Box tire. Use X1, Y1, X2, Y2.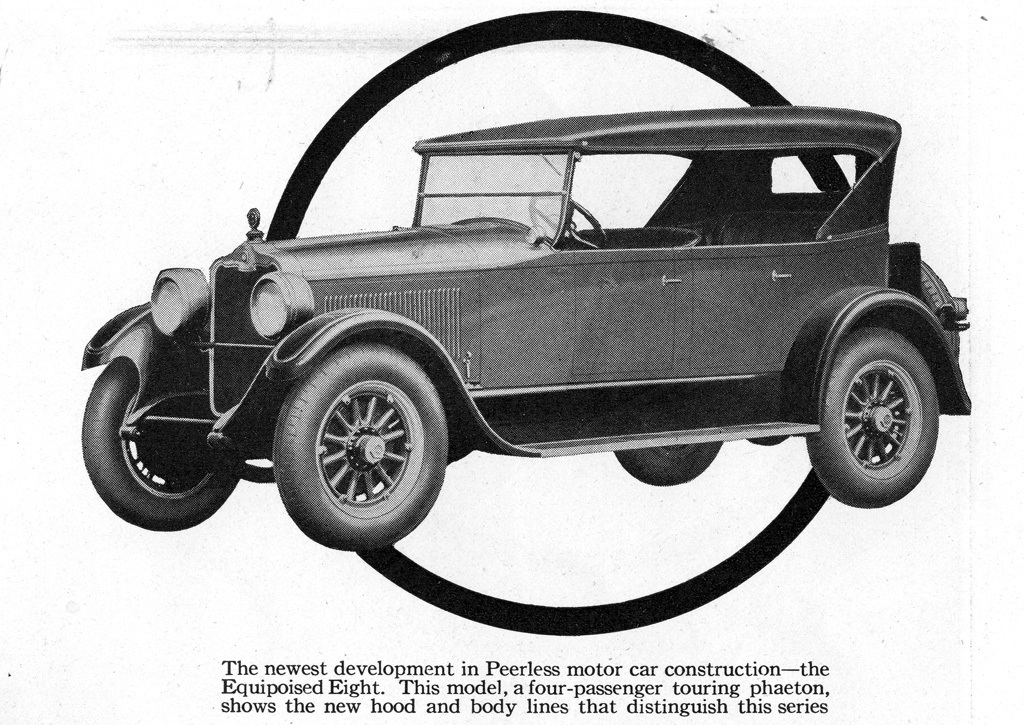
803, 323, 940, 507.
